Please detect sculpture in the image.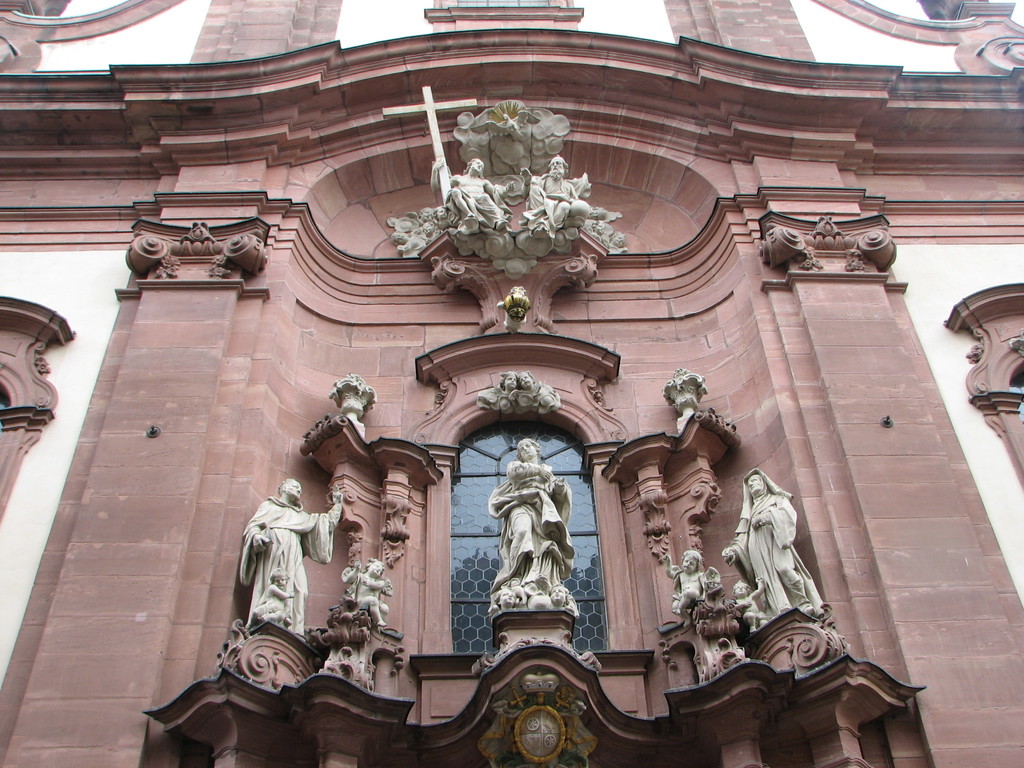
crop(413, 84, 521, 237).
